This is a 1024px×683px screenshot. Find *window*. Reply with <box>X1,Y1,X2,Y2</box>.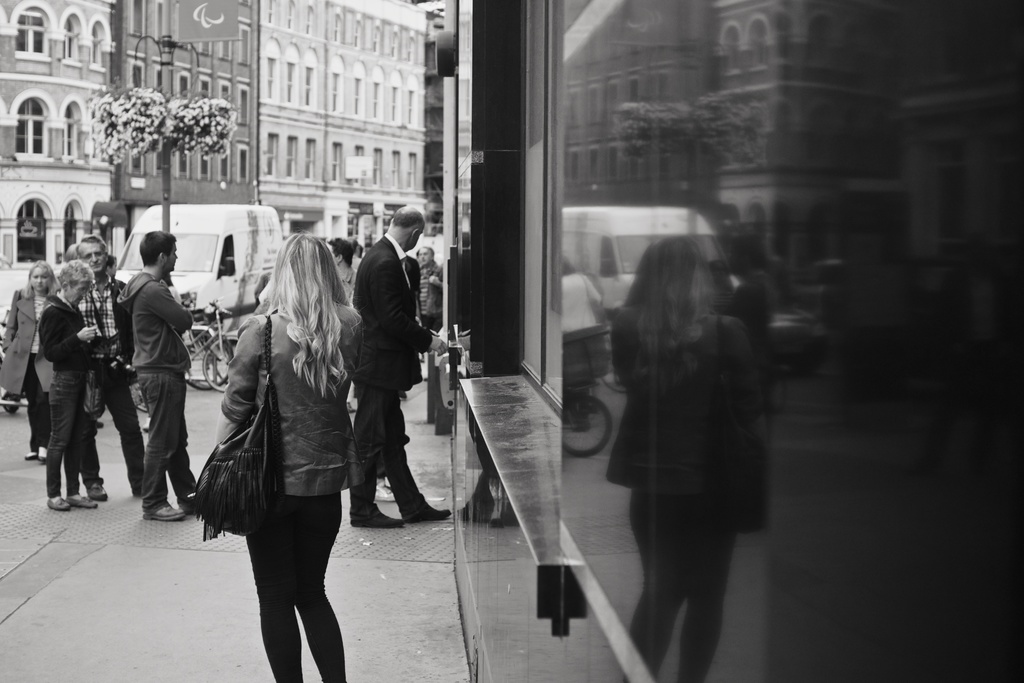
<box>86,25,109,70</box>.
